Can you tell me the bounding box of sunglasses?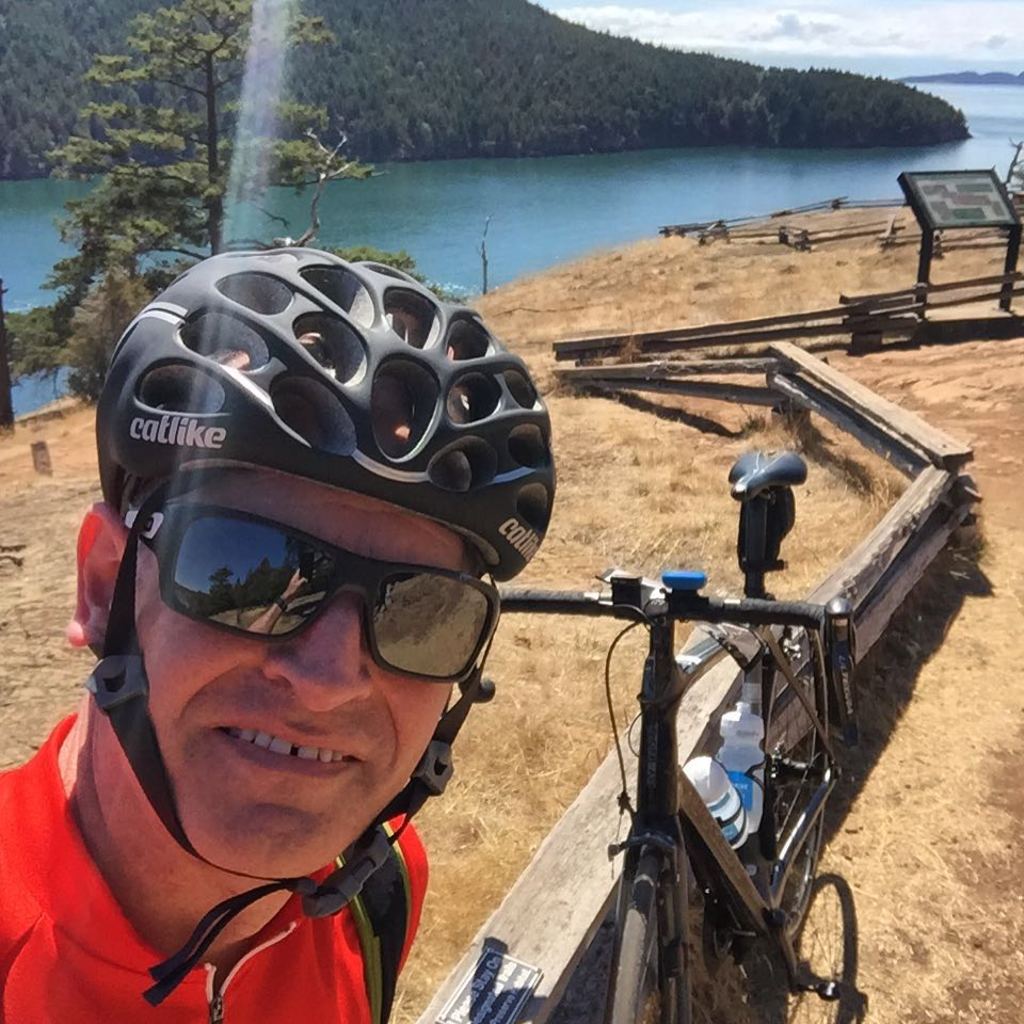
BBox(121, 500, 502, 684).
